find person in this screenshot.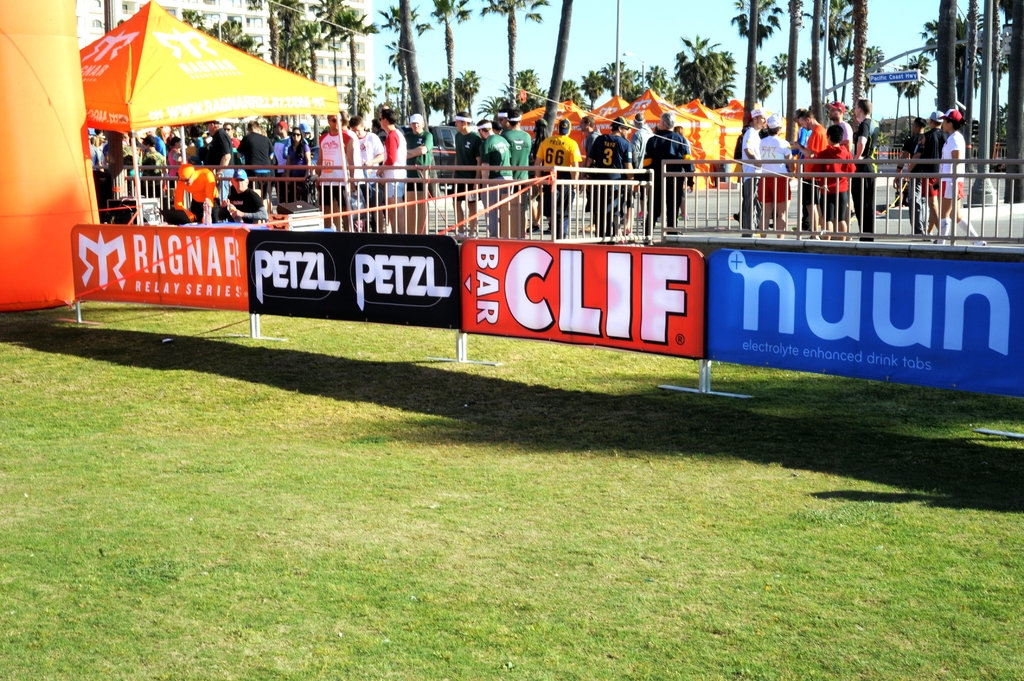
The bounding box for person is (left=797, top=107, right=817, bottom=233).
